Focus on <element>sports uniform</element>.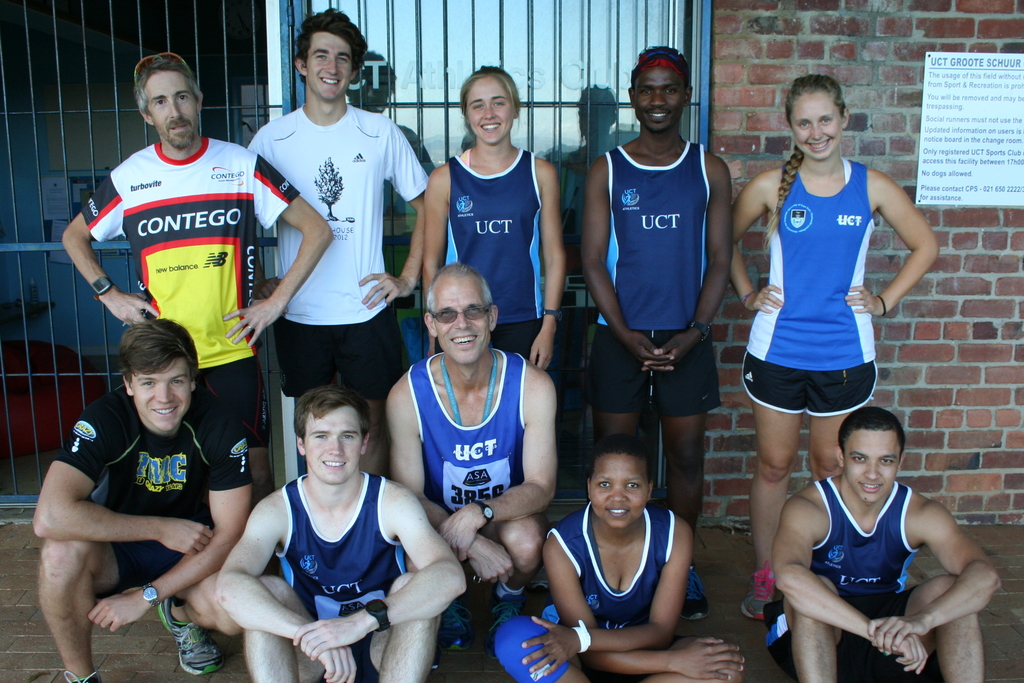
Focused at crop(268, 476, 431, 682).
